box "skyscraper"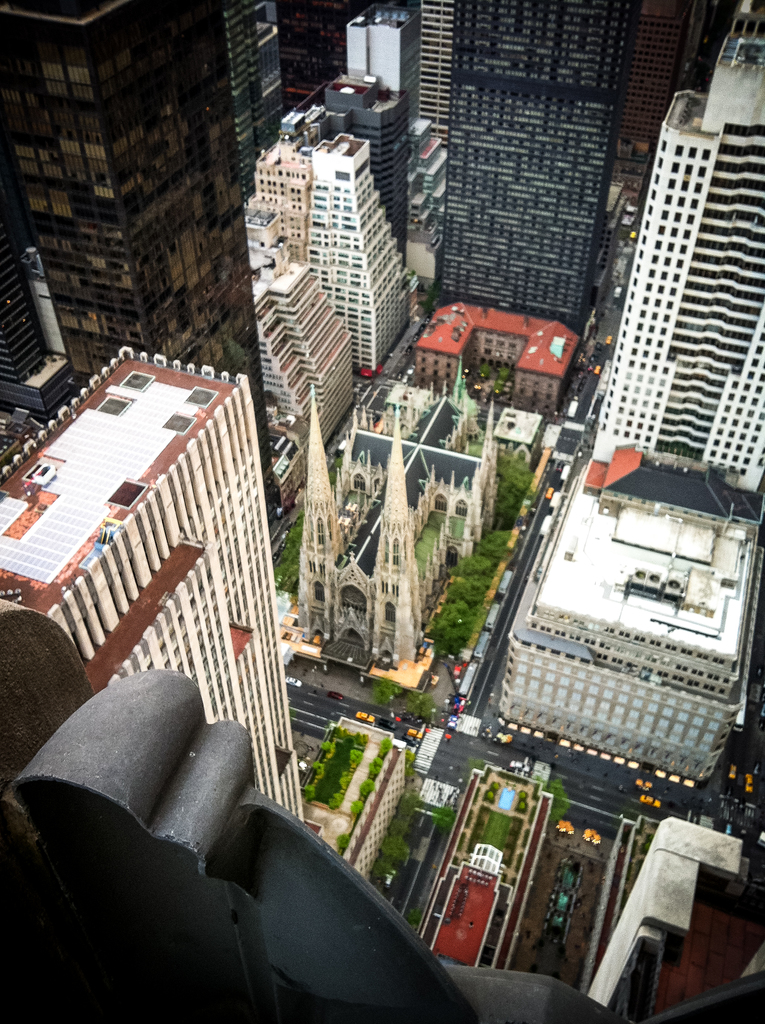
rect(590, 0, 764, 493)
